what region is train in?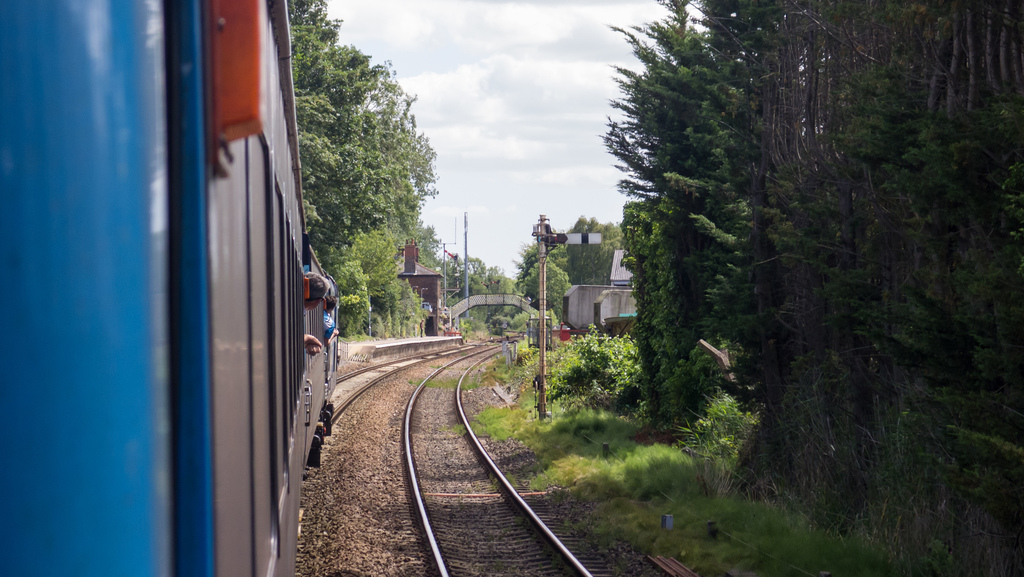
0 0 337 576.
